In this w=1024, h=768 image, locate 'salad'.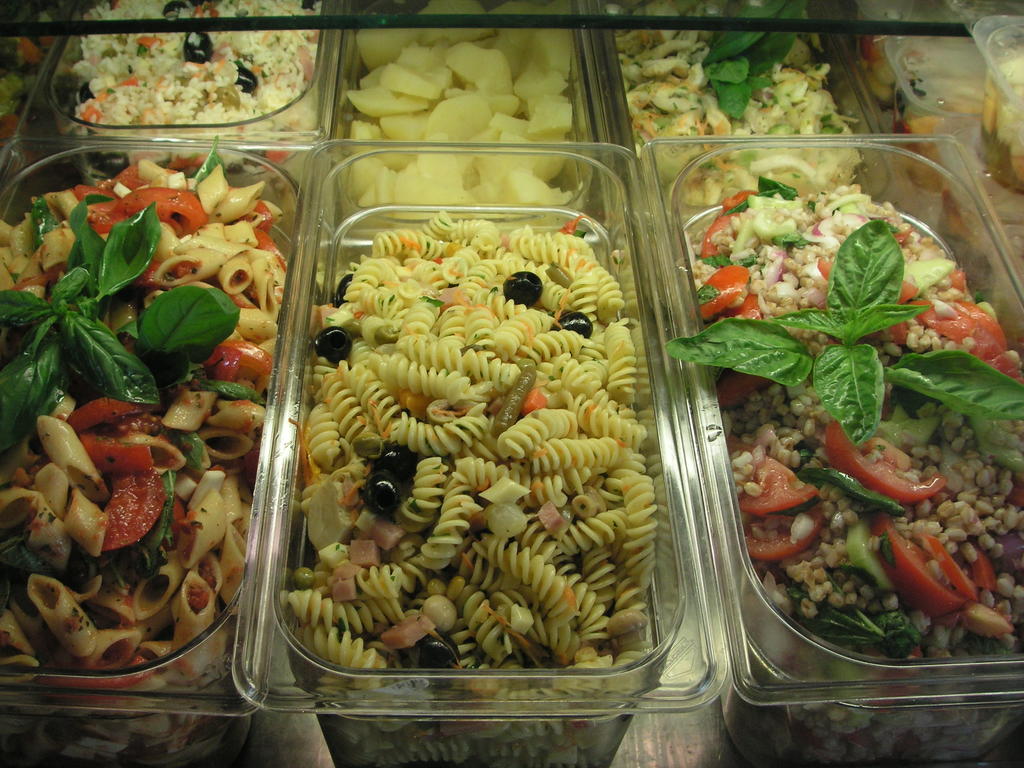
Bounding box: [603, 6, 863, 222].
